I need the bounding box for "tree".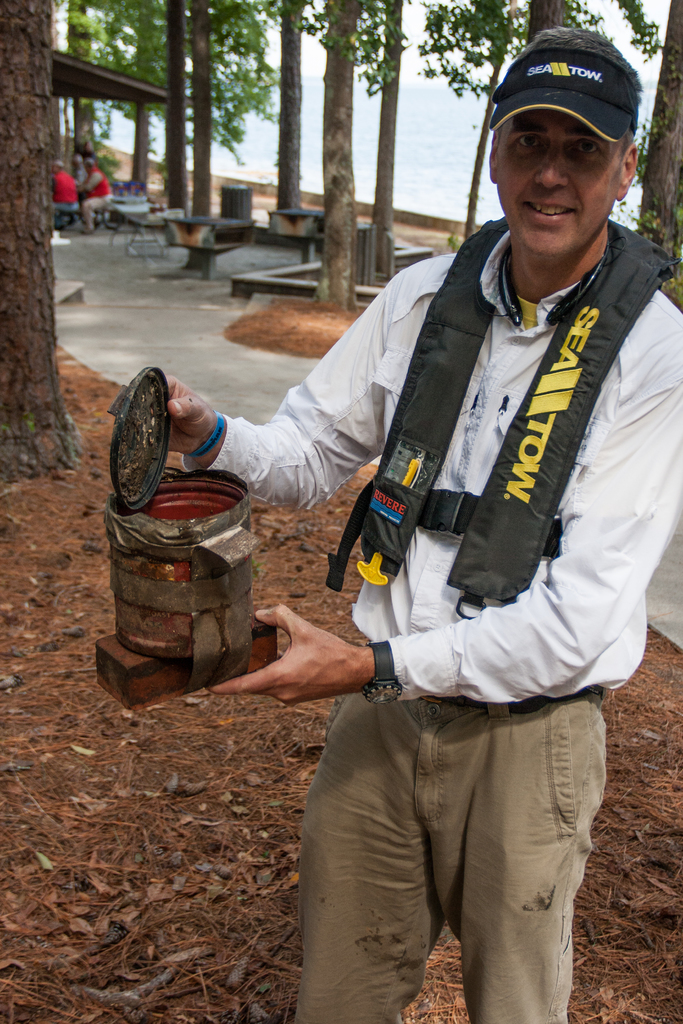
Here it is: [left=317, top=0, right=373, bottom=311].
